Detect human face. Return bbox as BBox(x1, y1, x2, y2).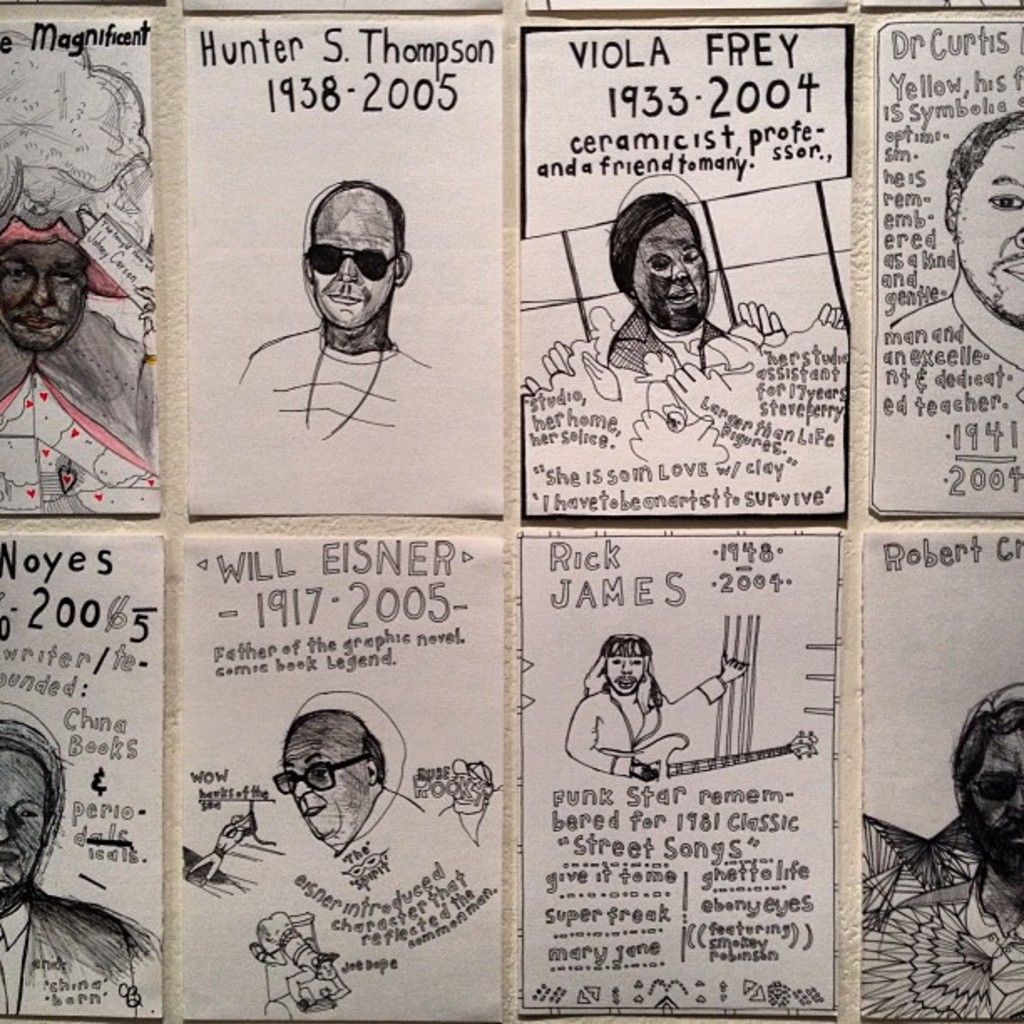
BBox(0, 751, 52, 902).
